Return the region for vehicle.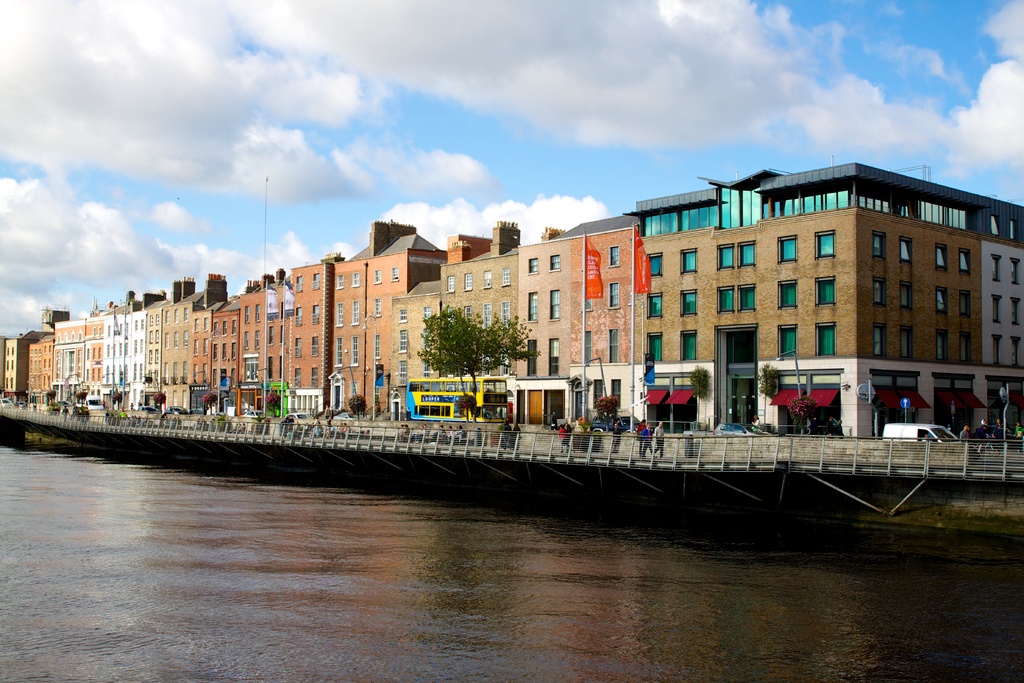
Rect(84, 391, 106, 415).
